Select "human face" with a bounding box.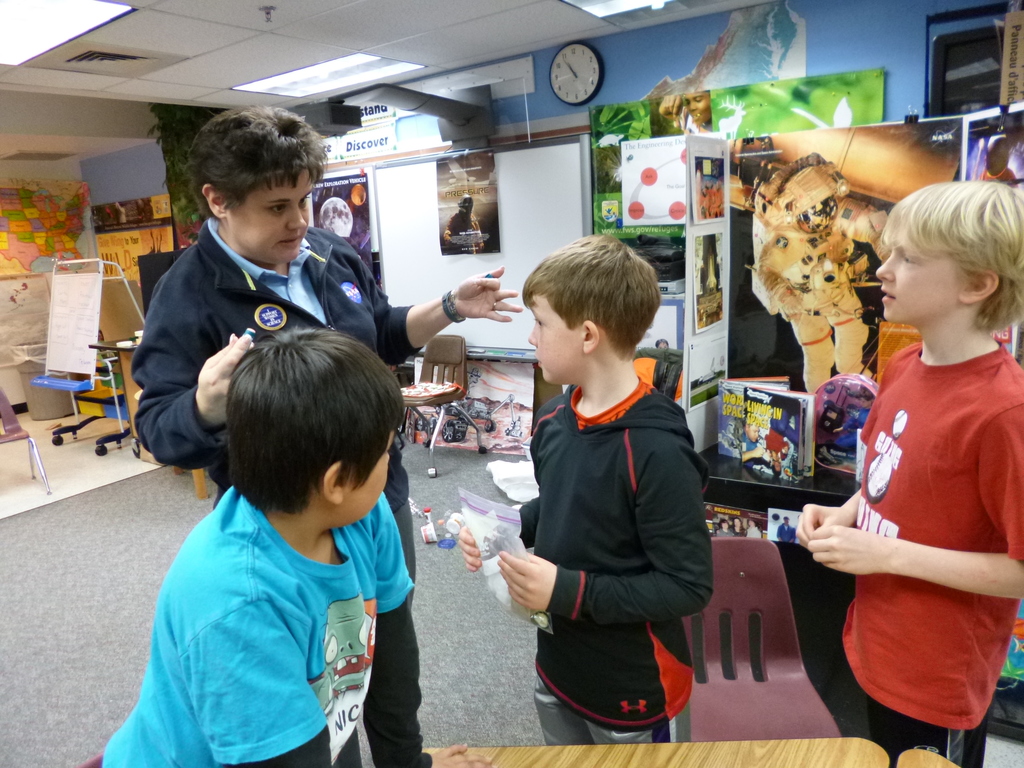
[left=875, top=224, right=969, bottom=335].
